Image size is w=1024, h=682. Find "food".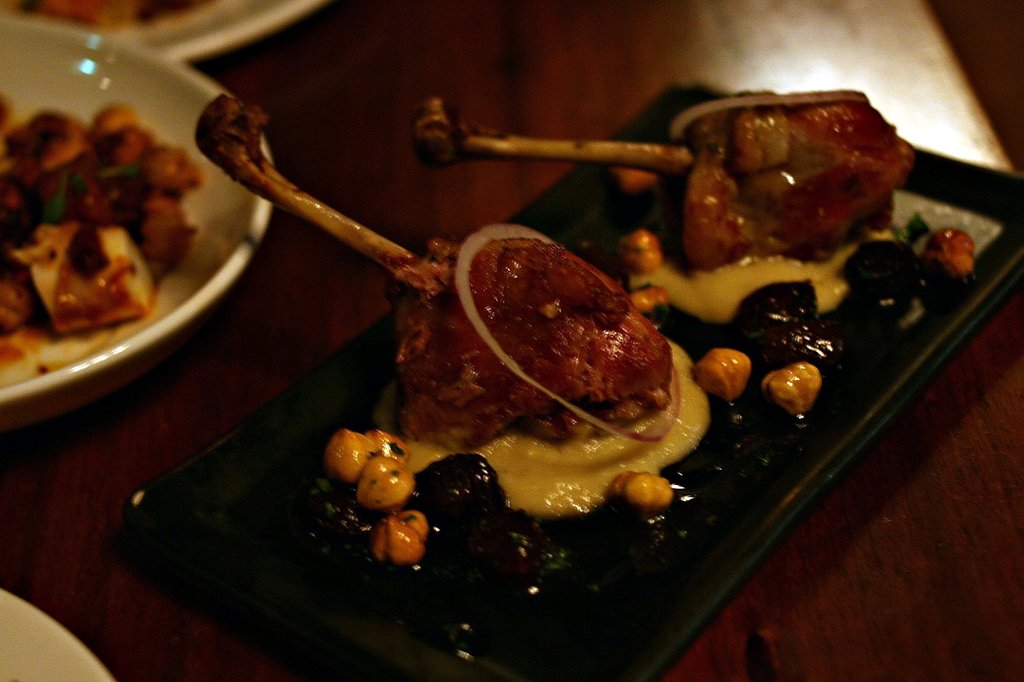
<bbox>0, 94, 205, 367</bbox>.
